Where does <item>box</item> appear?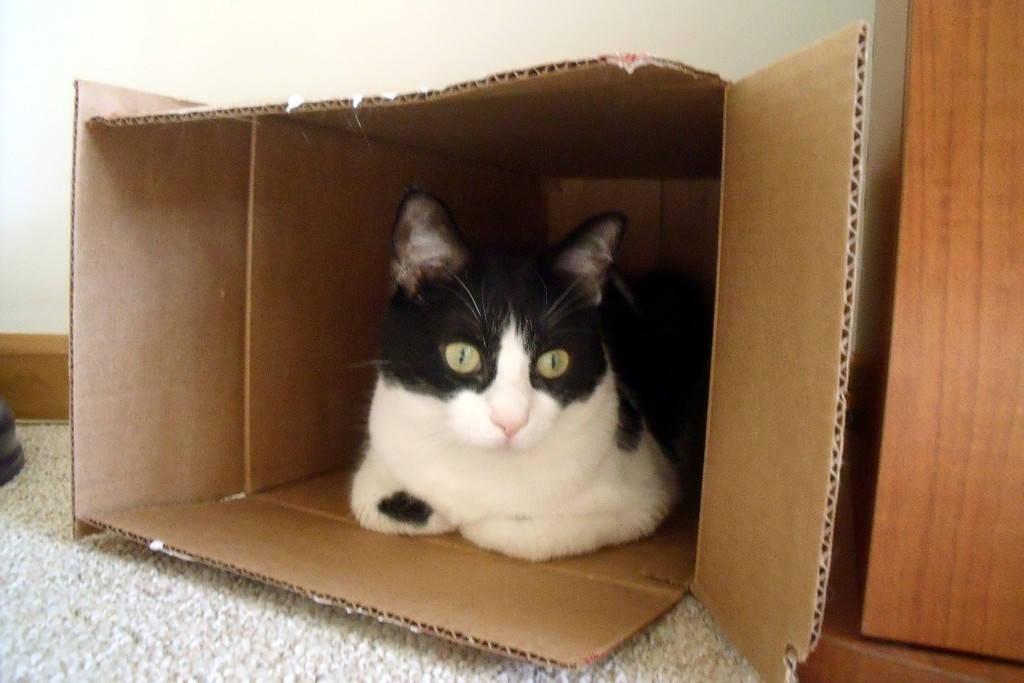
Appears at box(115, 0, 831, 644).
